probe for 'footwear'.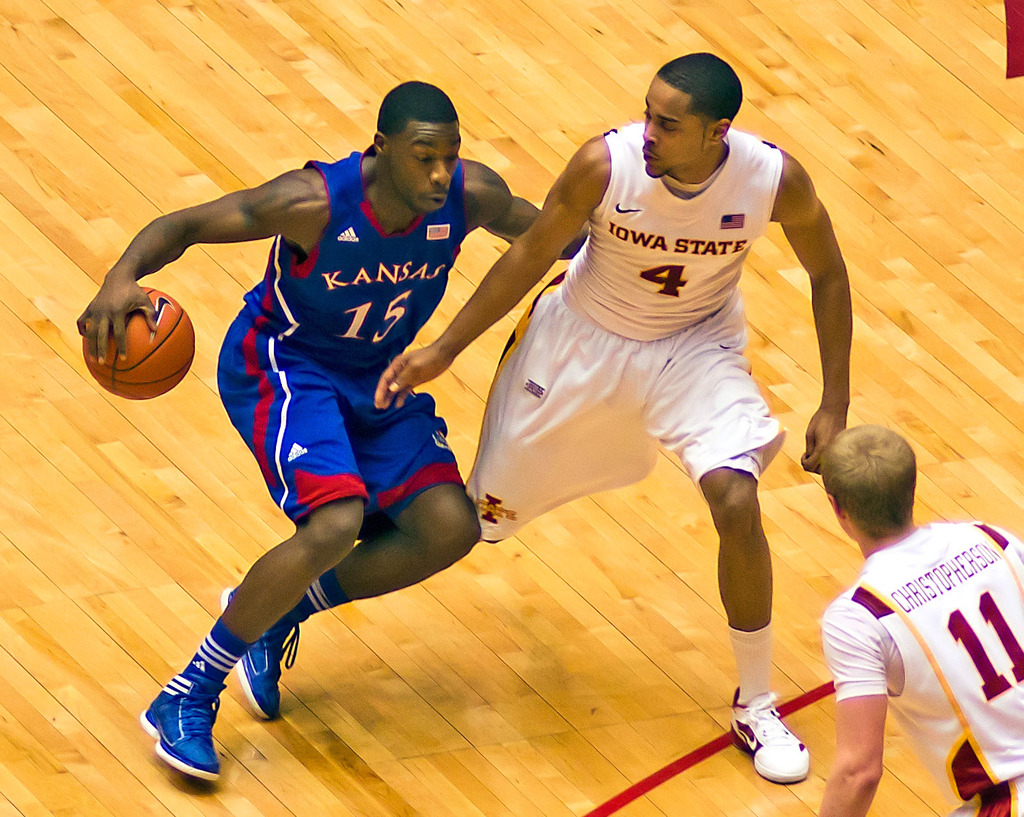
Probe result: <box>139,660,229,781</box>.
